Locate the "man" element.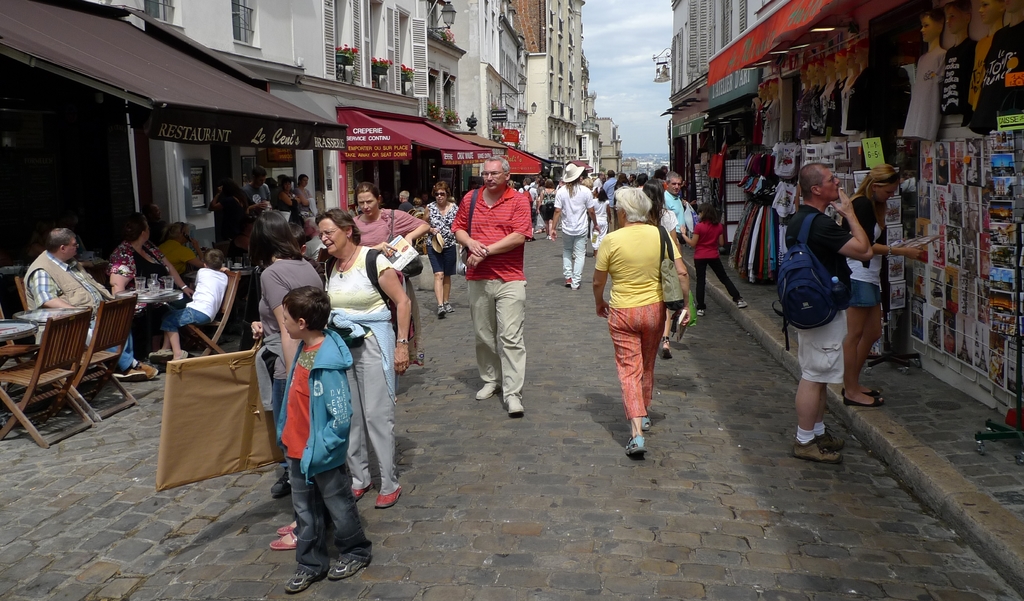
Element bbox: <bbox>161, 221, 204, 278</bbox>.
